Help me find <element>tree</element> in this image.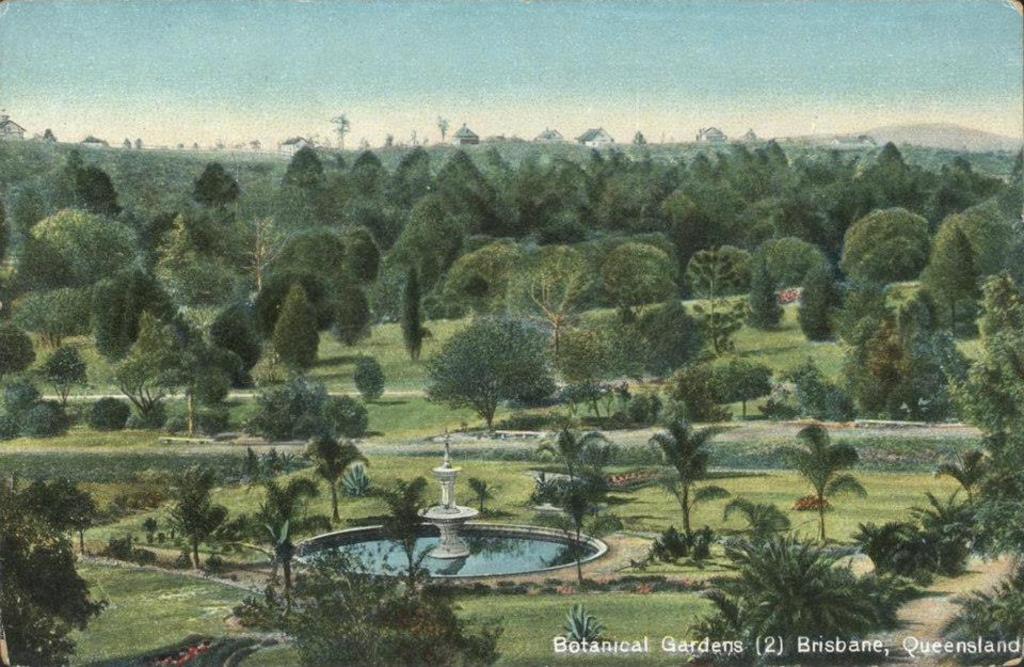
Found it: rect(221, 477, 334, 621).
